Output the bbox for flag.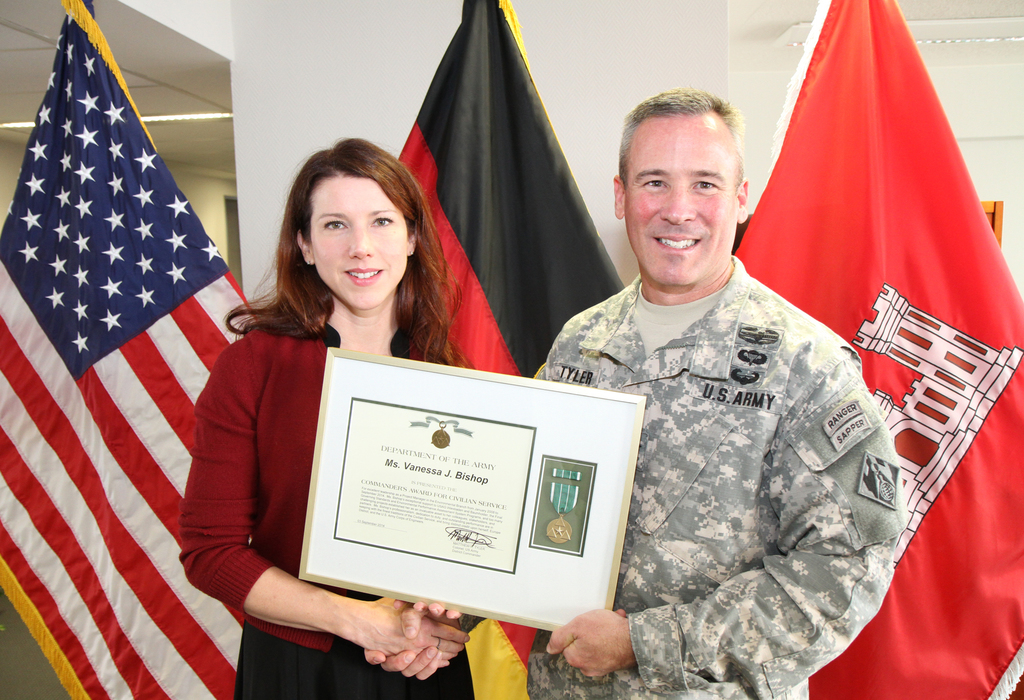
(719,0,1023,699).
